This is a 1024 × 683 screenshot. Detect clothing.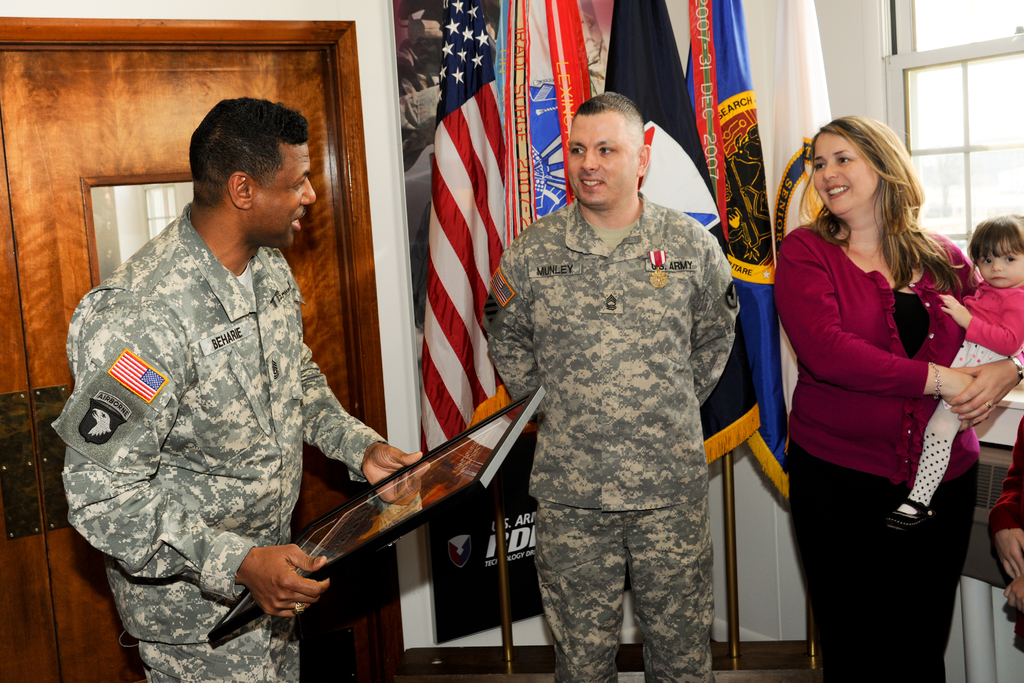
left=772, top=226, right=987, bottom=682.
